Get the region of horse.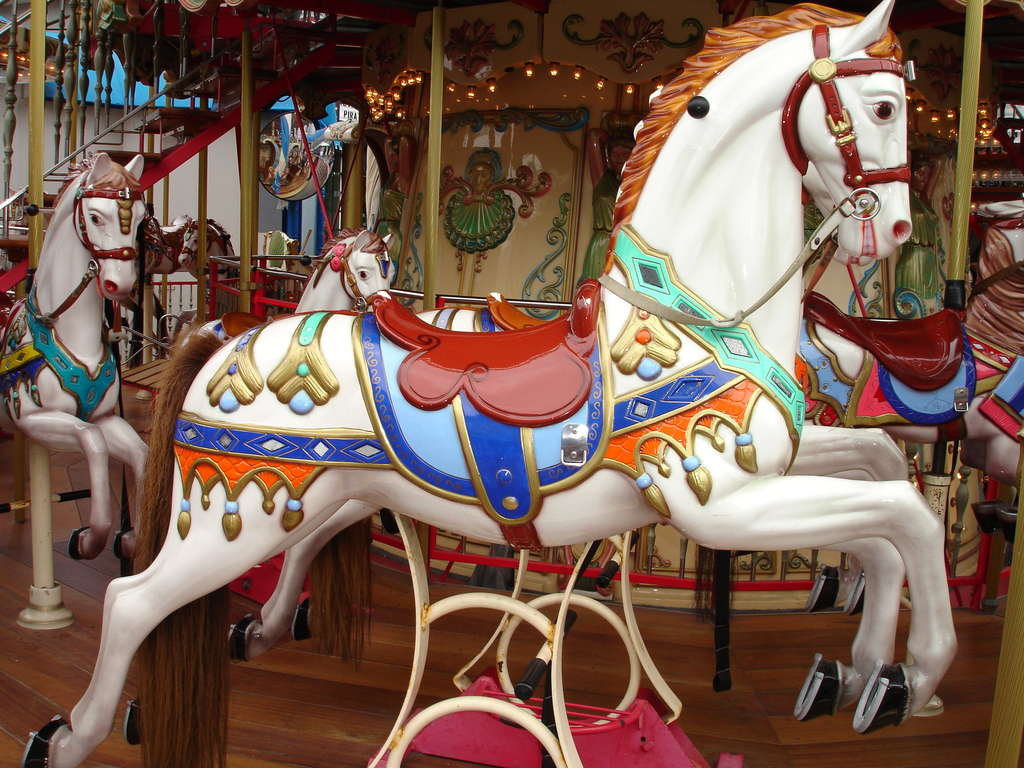
(left=790, top=257, right=1023, bottom=618).
